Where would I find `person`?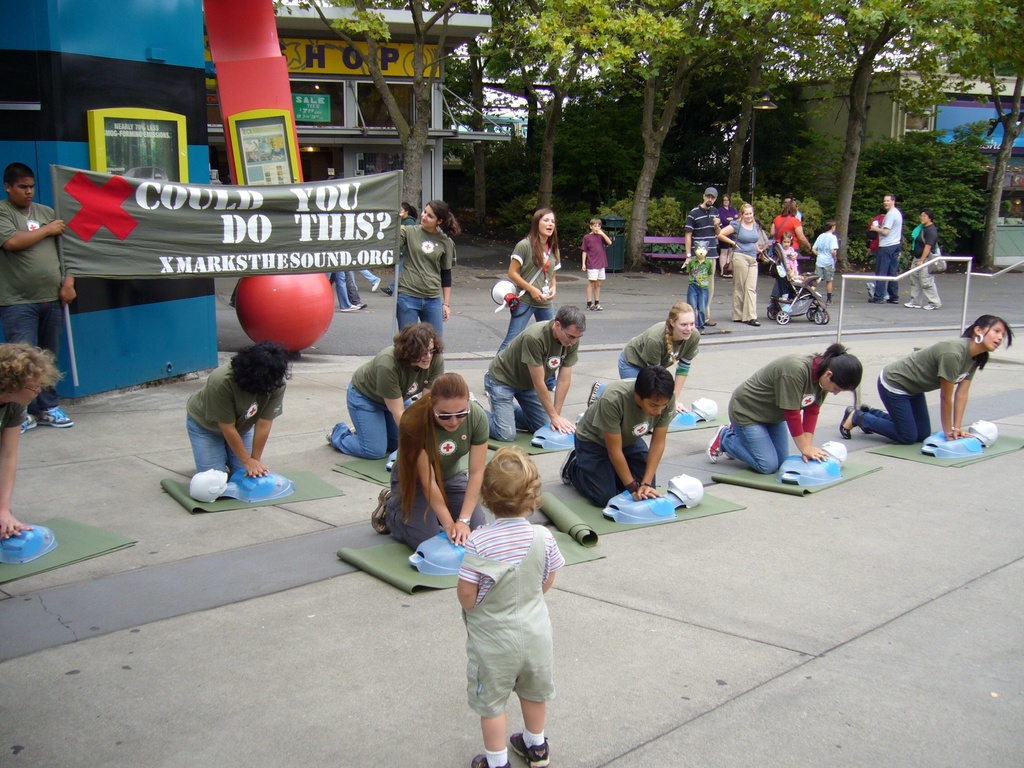
At <bbox>769, 195, 817, 259</bbox>.
